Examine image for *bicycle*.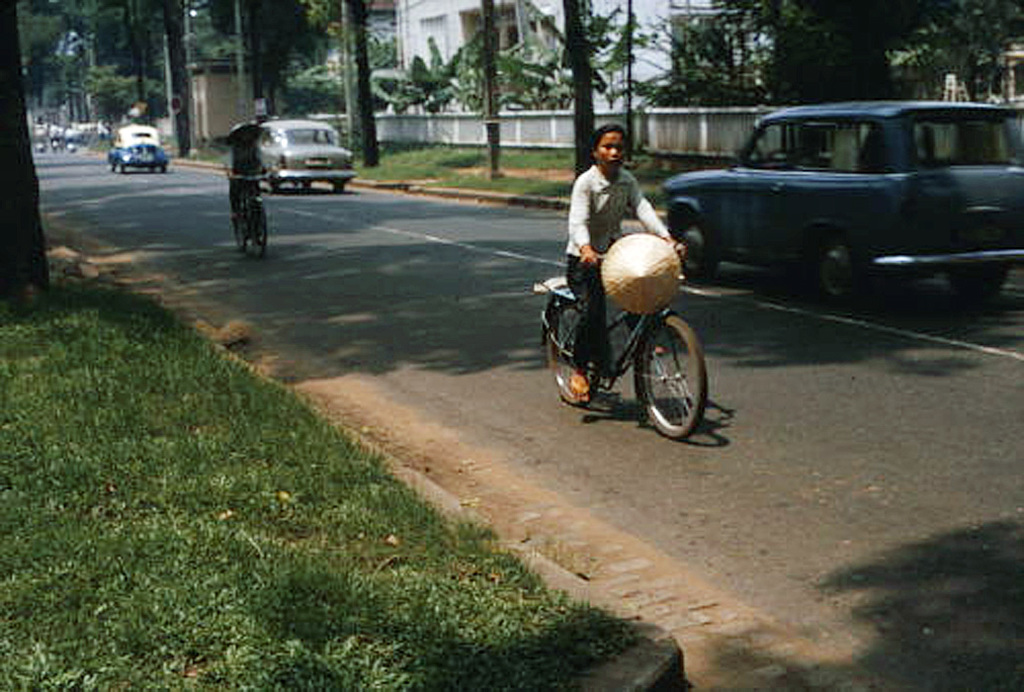
Examination result: 532, 233, 732, 447.
